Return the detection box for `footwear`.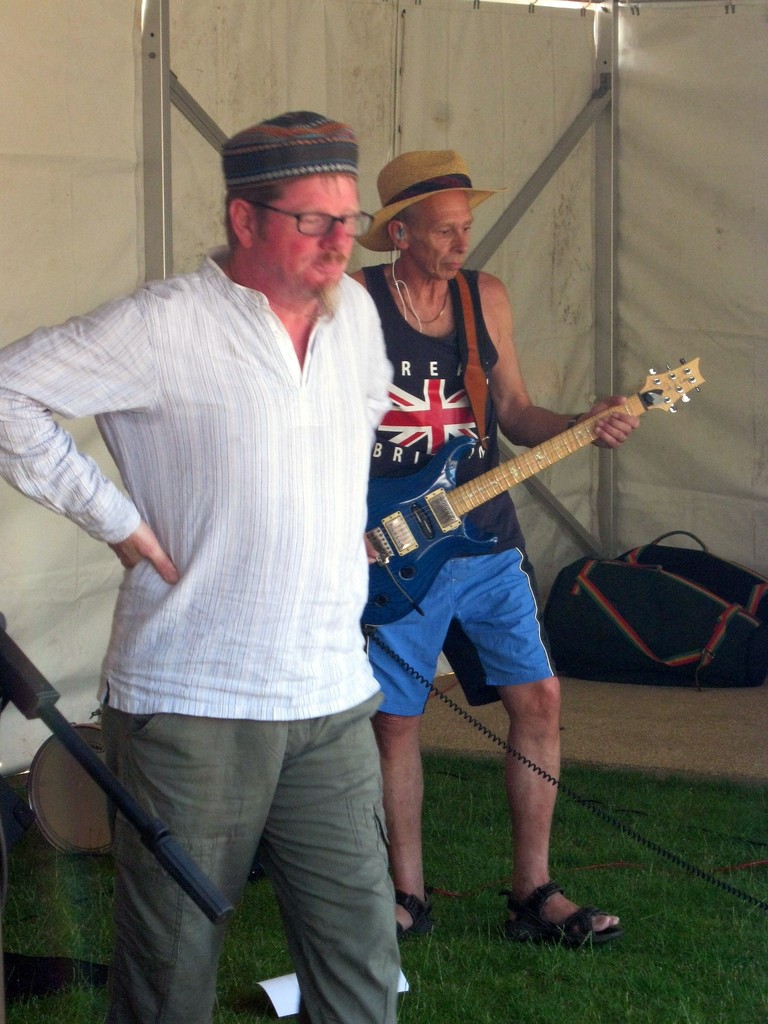
397, 888, 431, 940.
